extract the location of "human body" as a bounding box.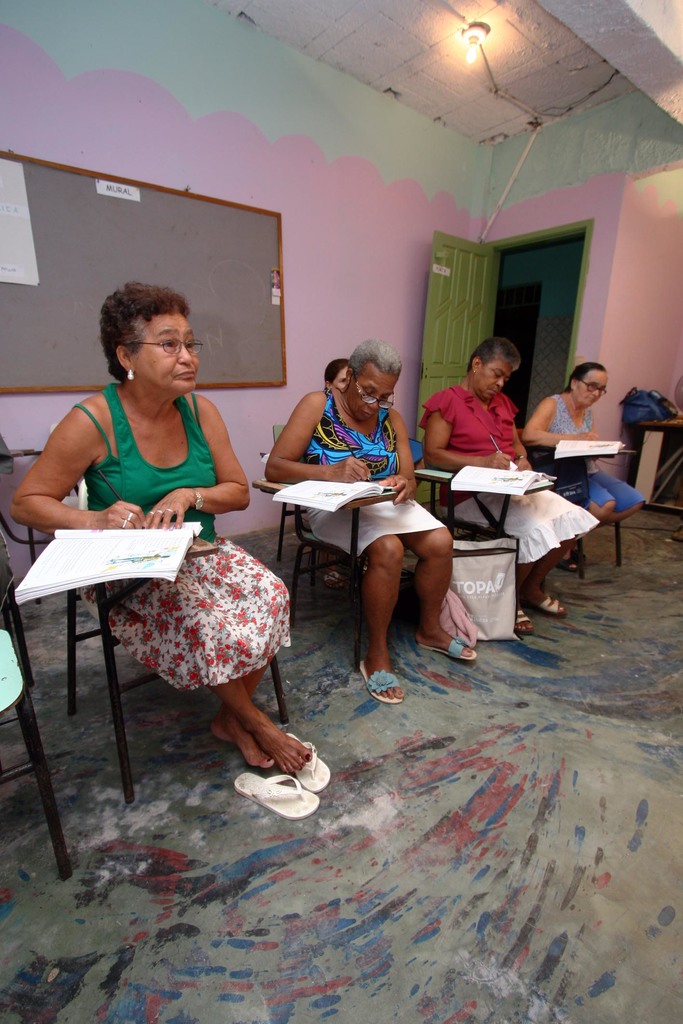
box(418, 385, 600, 623).
